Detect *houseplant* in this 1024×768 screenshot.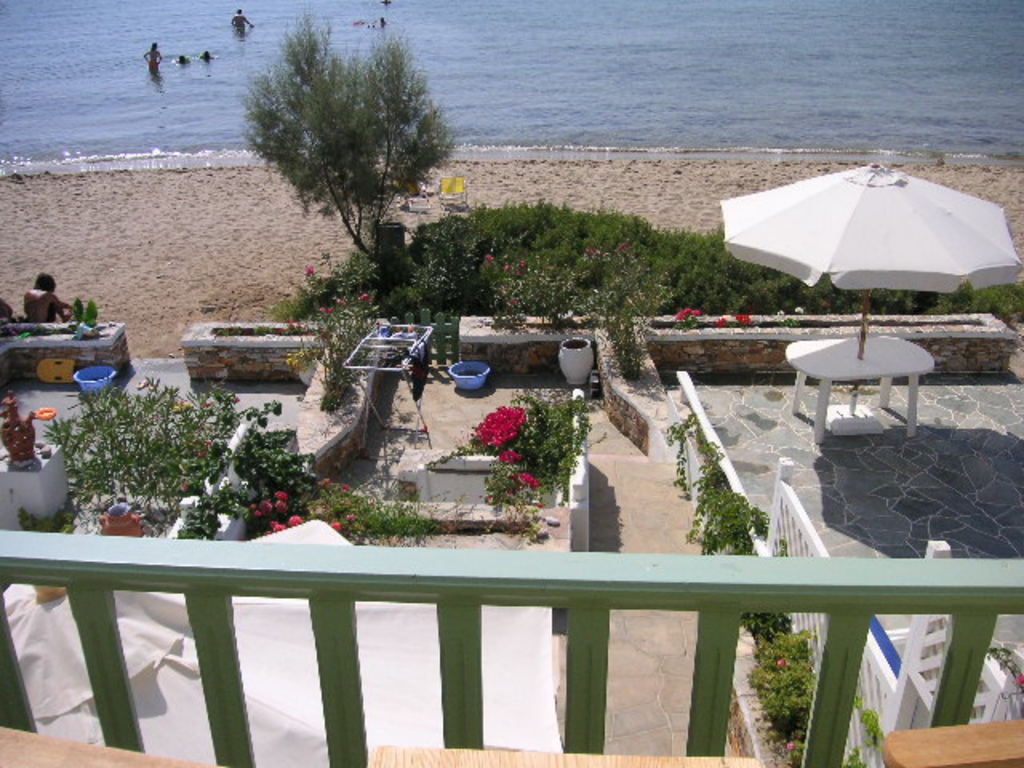
Detection: 720:315:746:328.
